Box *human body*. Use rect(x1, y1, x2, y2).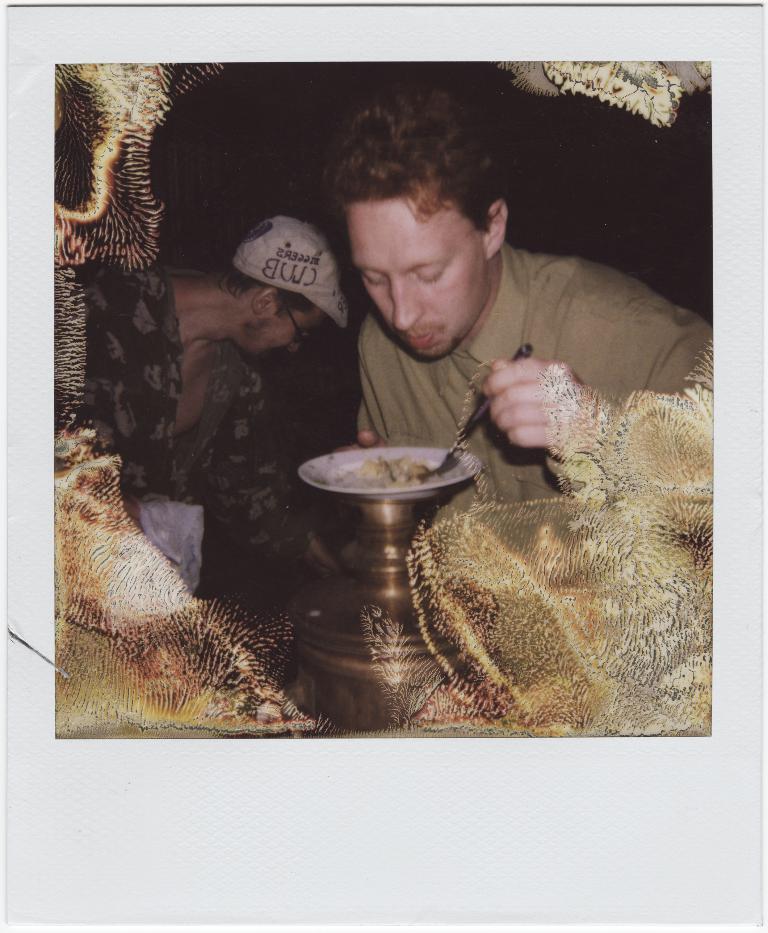
rect(81, 268, 366, 561).
